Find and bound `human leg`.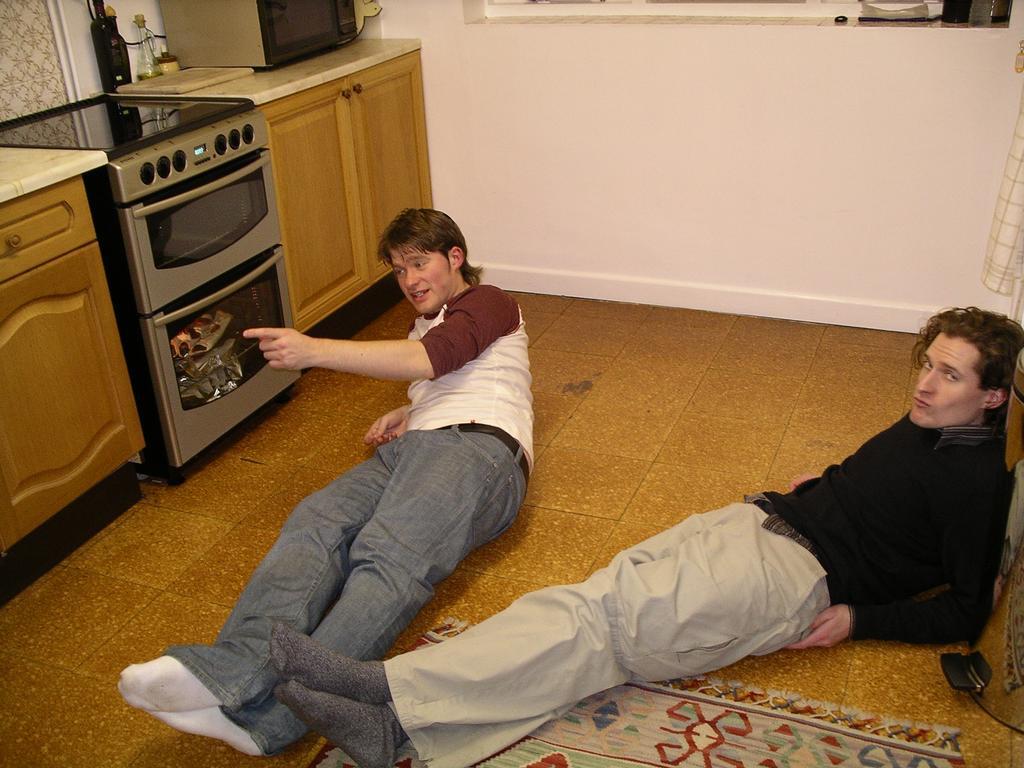
Bound: [275,520,826,767].
